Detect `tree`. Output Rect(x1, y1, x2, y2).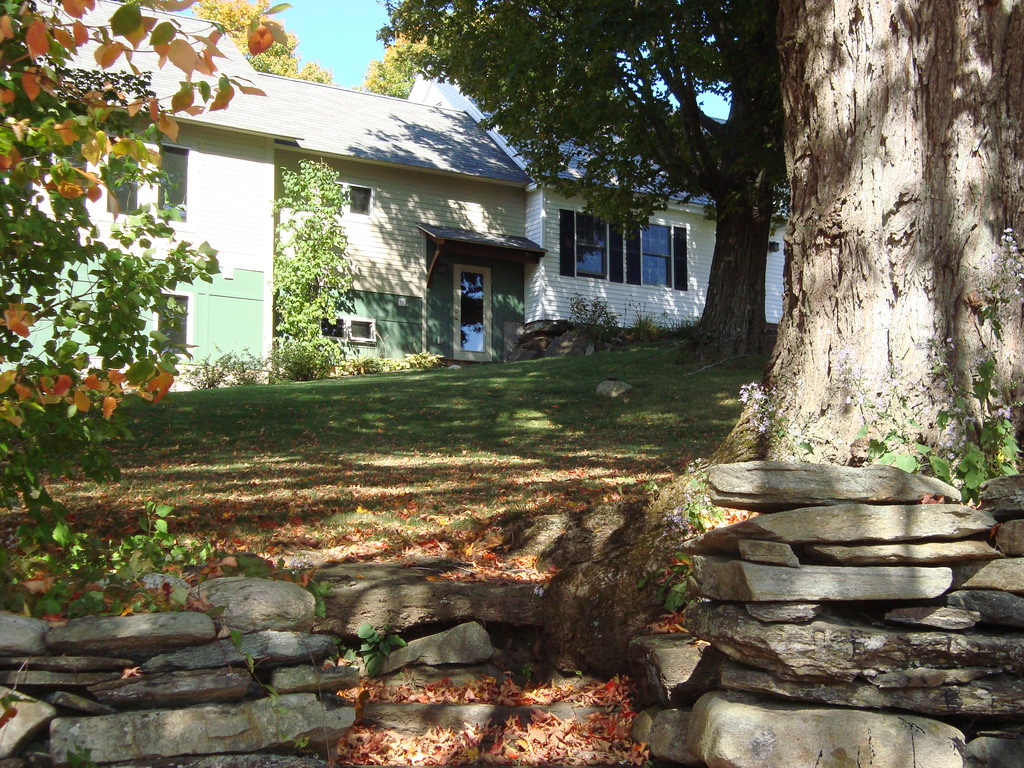
Rect(701, 0, 1023, 516).
